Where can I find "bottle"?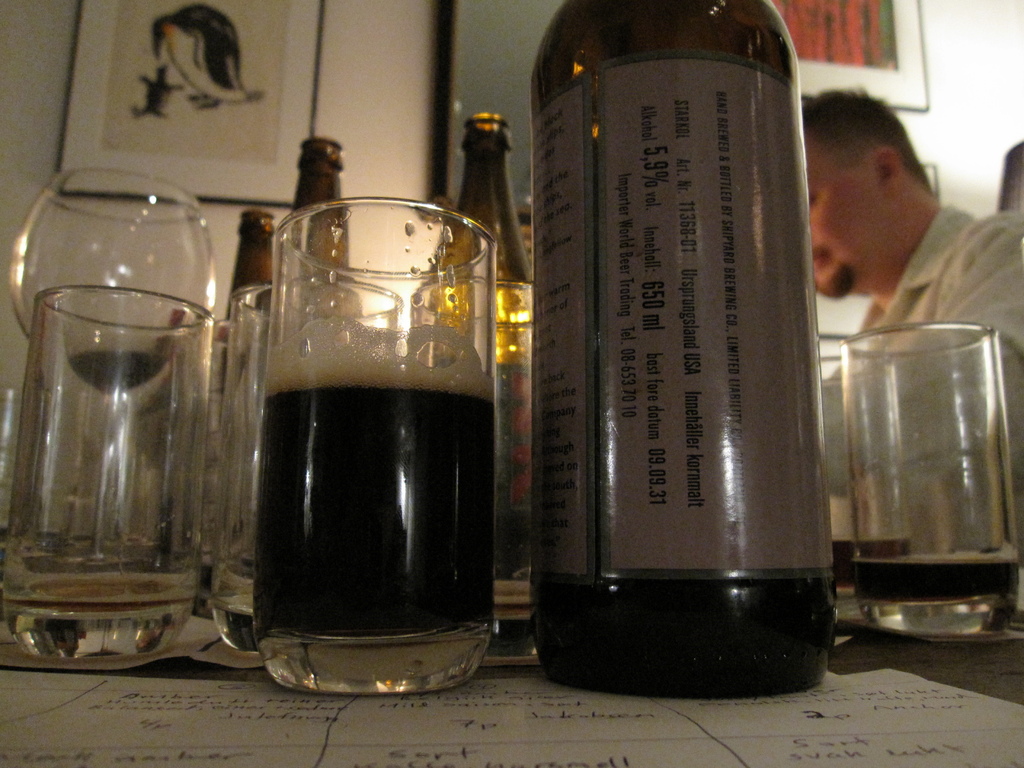
You can find it at <region>405, 100, 541, 626</region>.
